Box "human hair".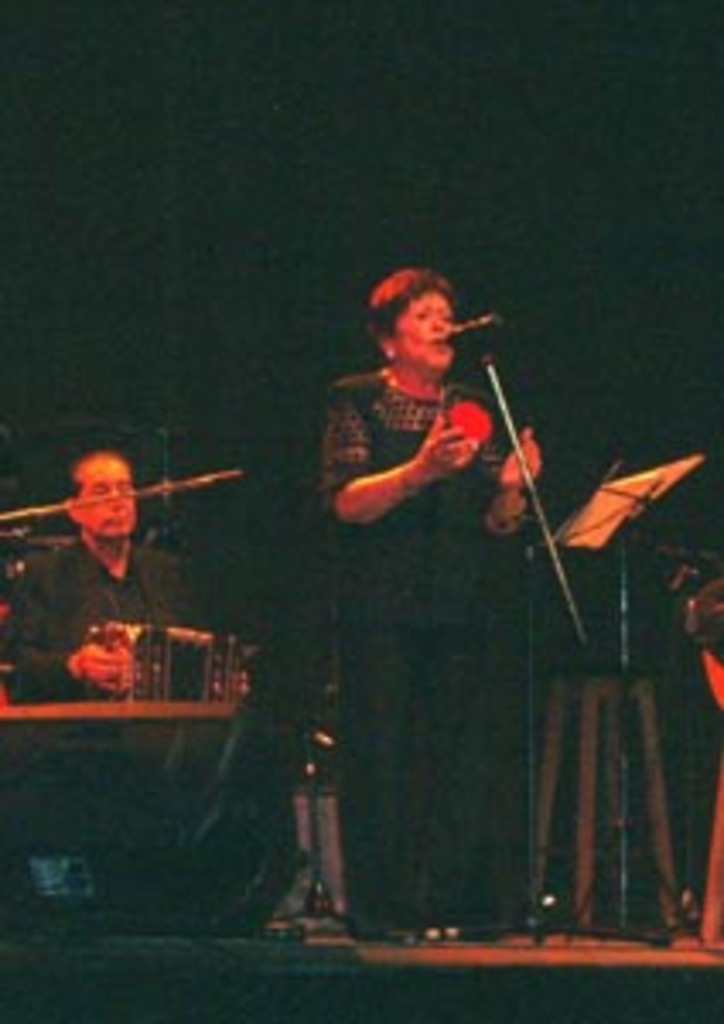
362,256,485,382.
